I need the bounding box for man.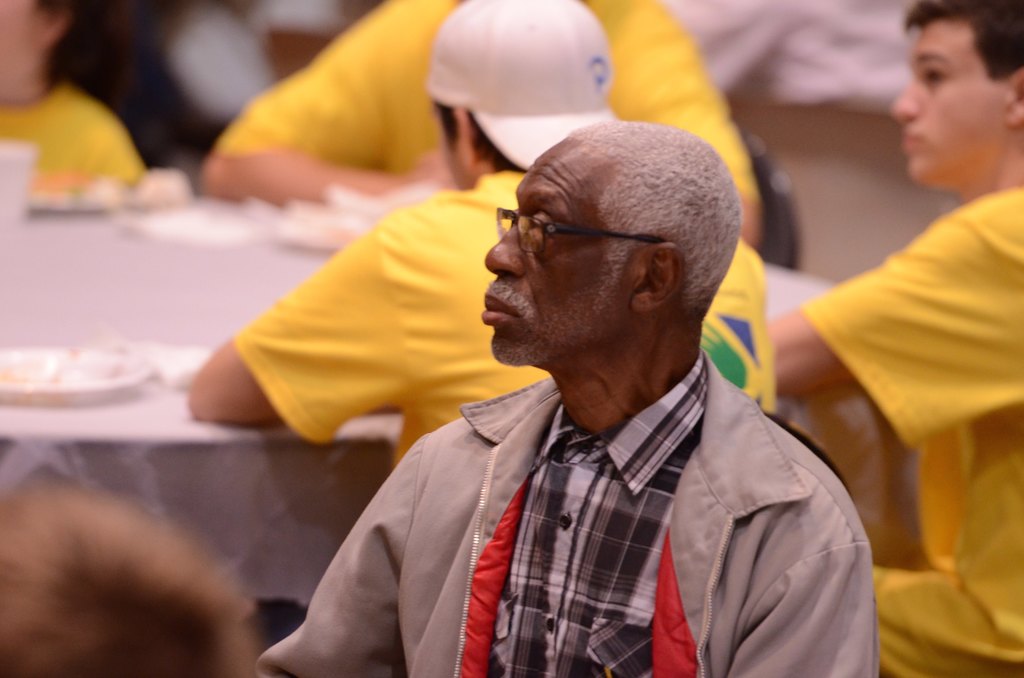
Here it is: 181:0:774:467.
